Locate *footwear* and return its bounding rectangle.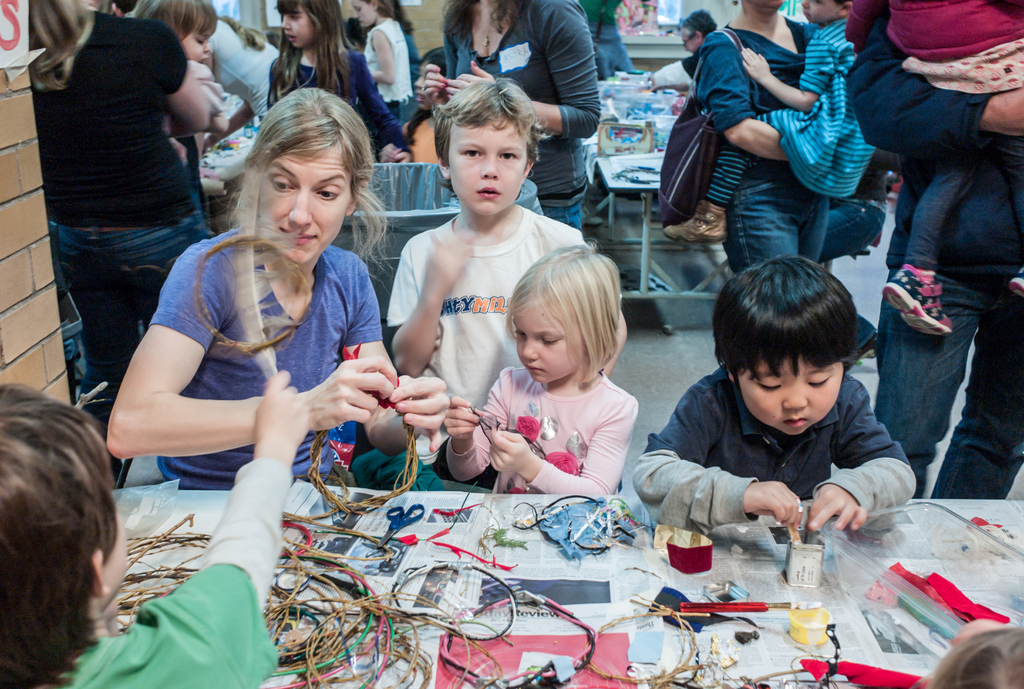
bbox=(1005, 266, 1023, 298).
